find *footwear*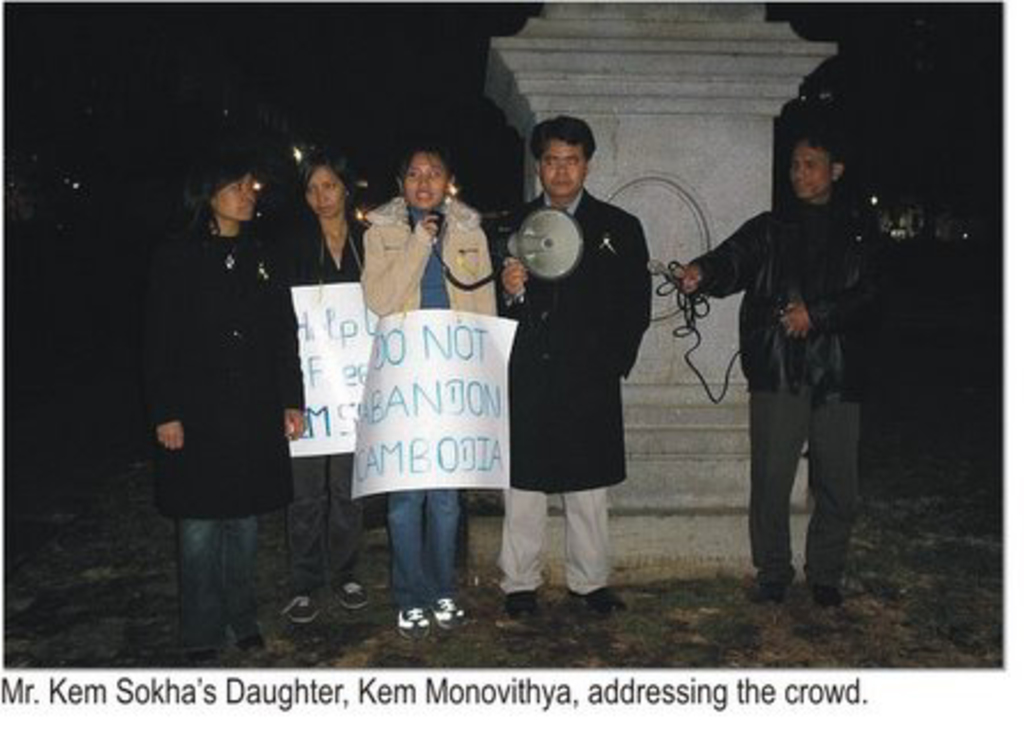
bbox(813, 581, 836, 611)
